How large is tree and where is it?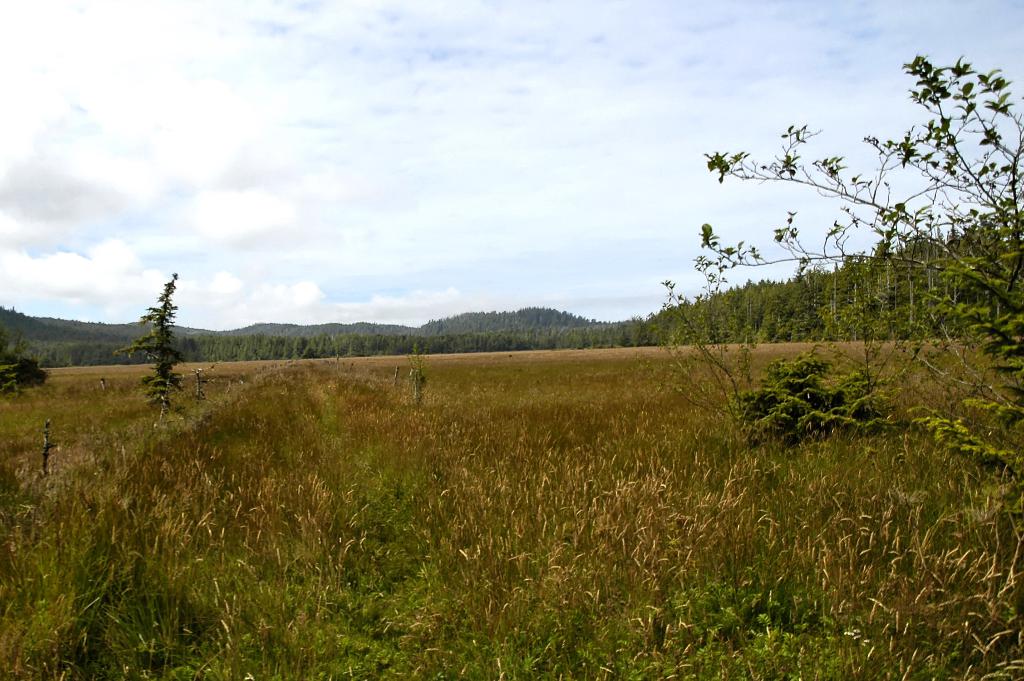
Bounding box: box(122, 268, 182, 398).
